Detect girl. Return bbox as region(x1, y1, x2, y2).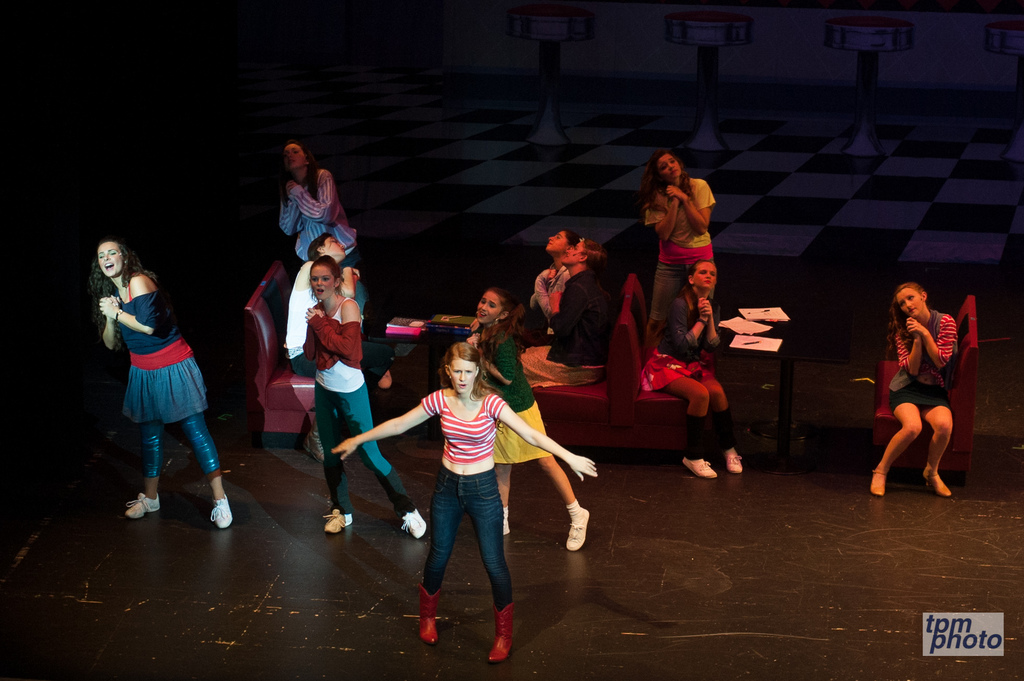
region(639, 260, 743, 479).
